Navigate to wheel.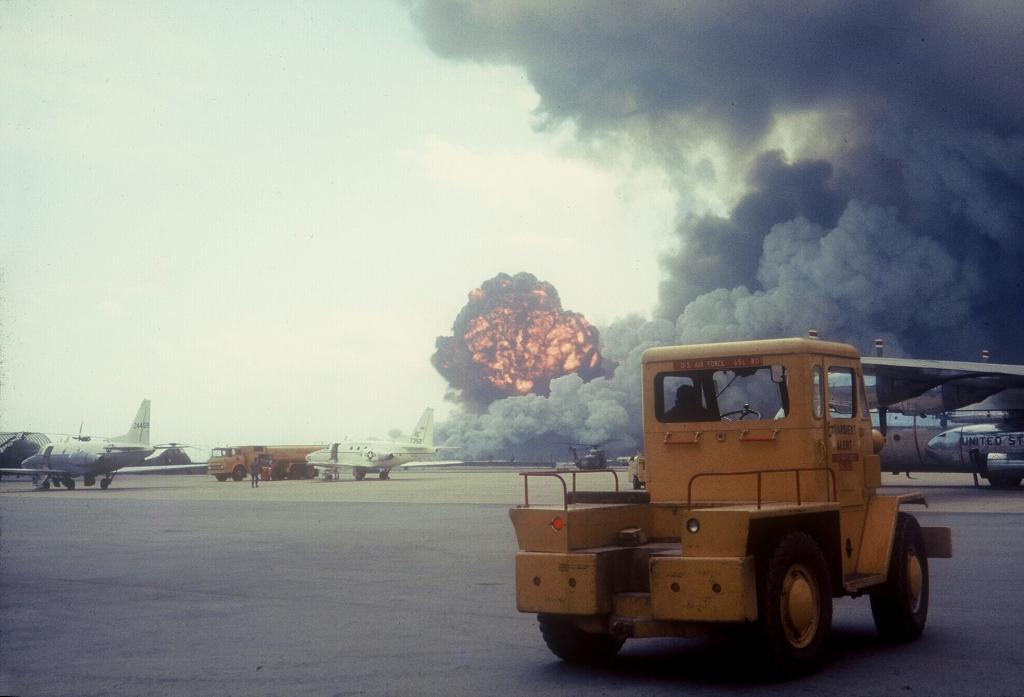
Navigation target: 102, 479, 110, 495.
